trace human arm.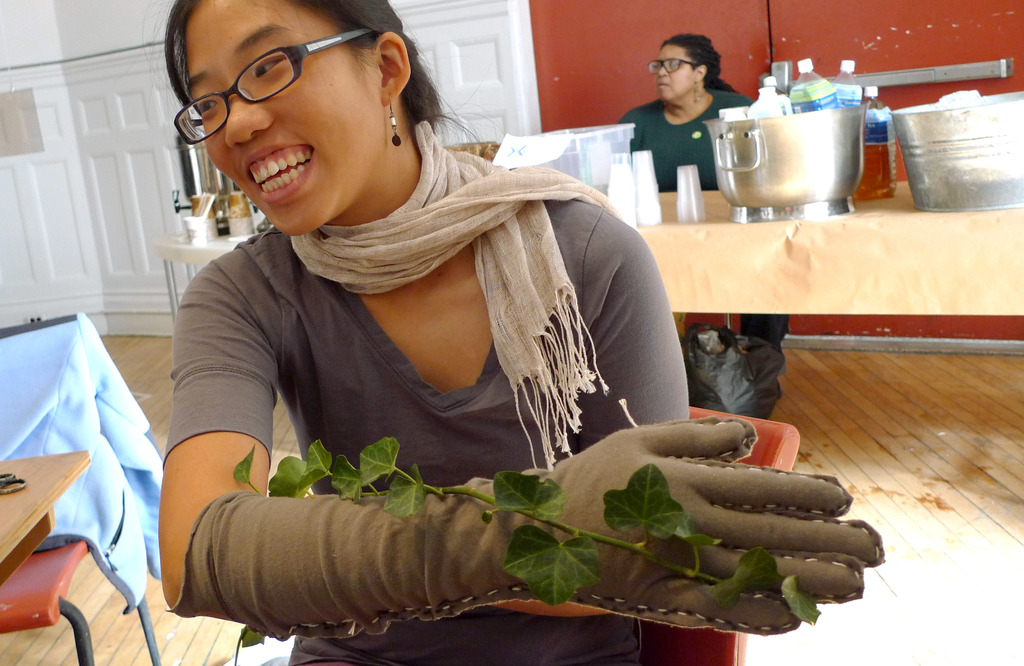
Traced to 581, 206, 692, 453.
